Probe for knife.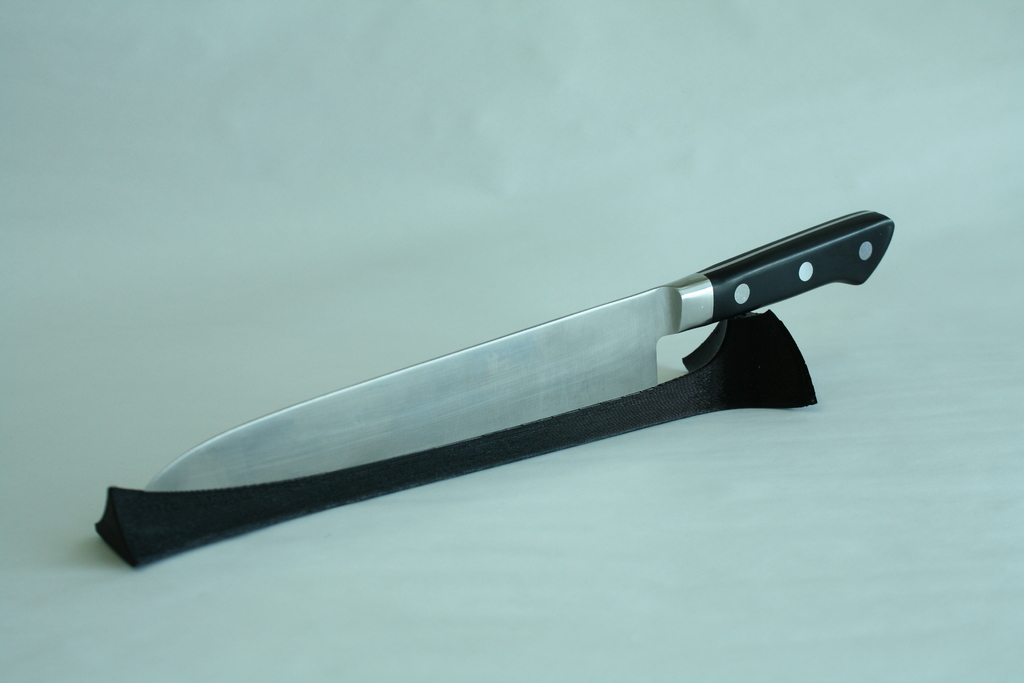
Probe result: (141, 206, 900, 488).
